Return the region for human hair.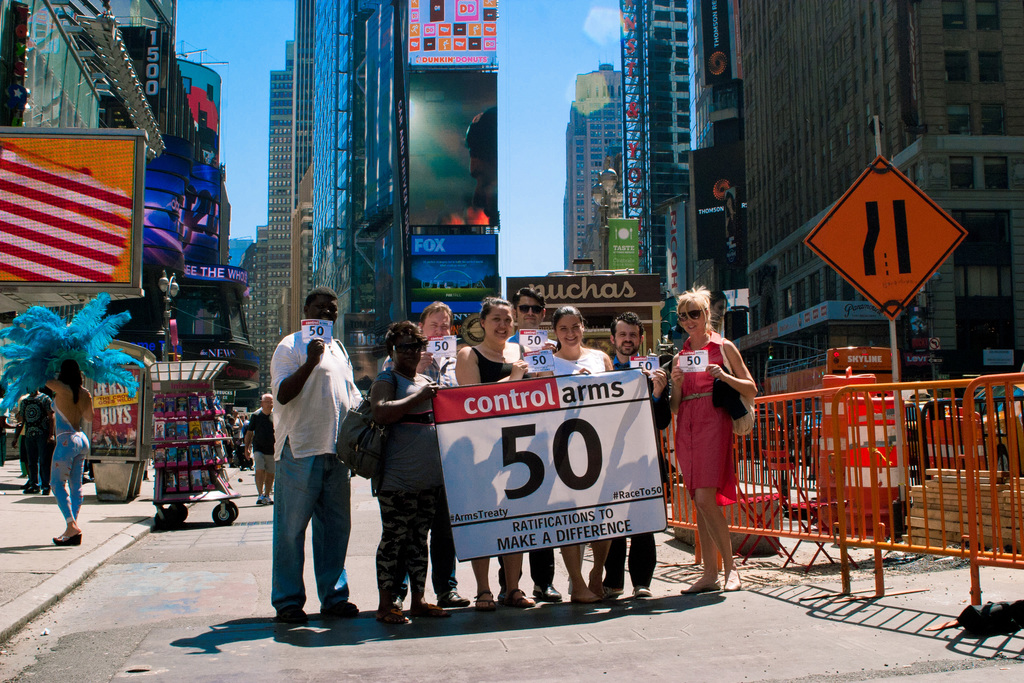
select_region(471, 106, 500, 124).
